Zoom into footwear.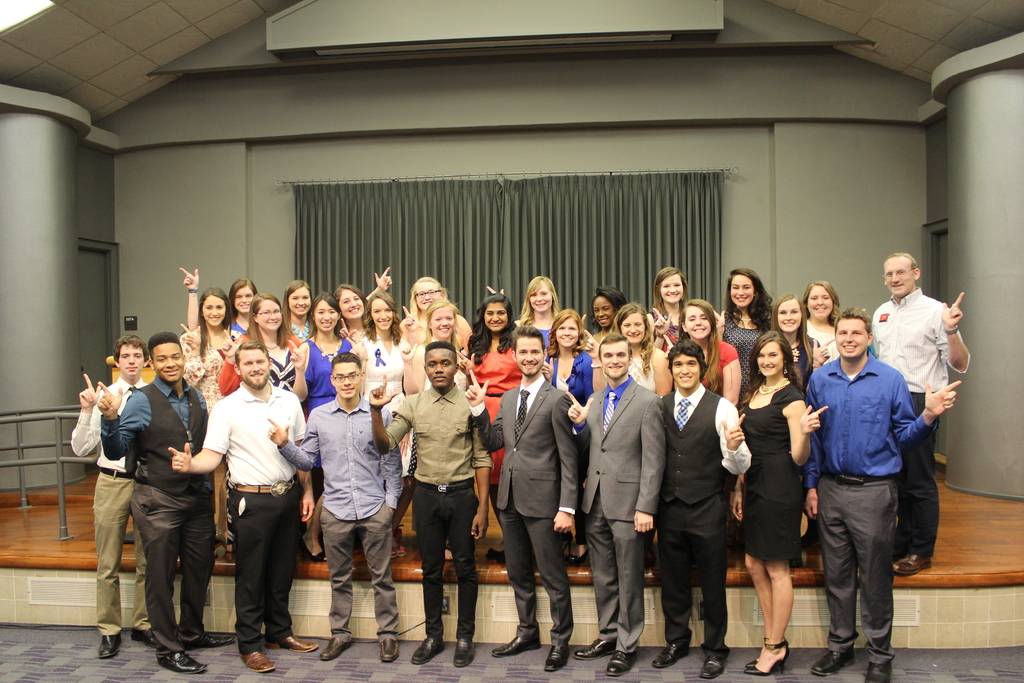
Zoom target: bbox(706, 653, 726, 677).
